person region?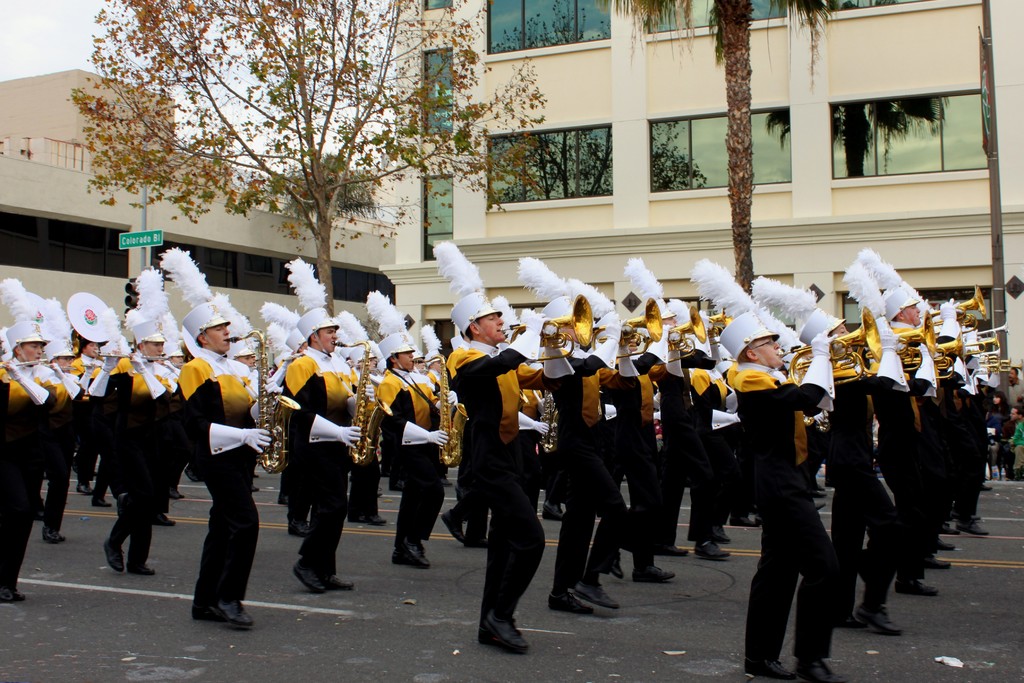
(74, 293, 117, 450)
